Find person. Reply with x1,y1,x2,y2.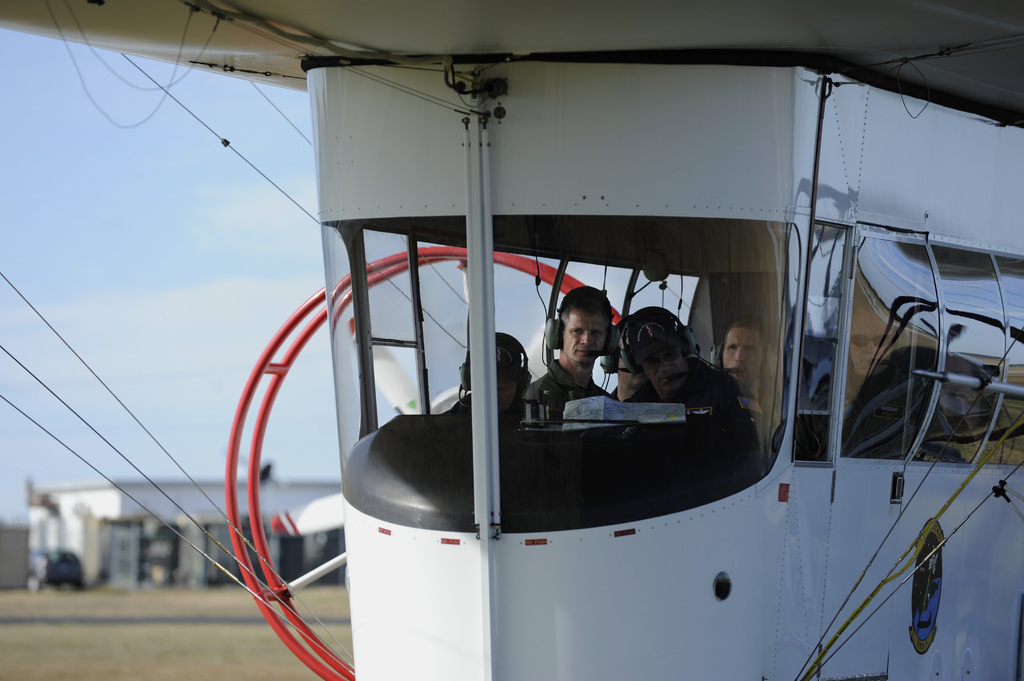
620,305,762,442.
